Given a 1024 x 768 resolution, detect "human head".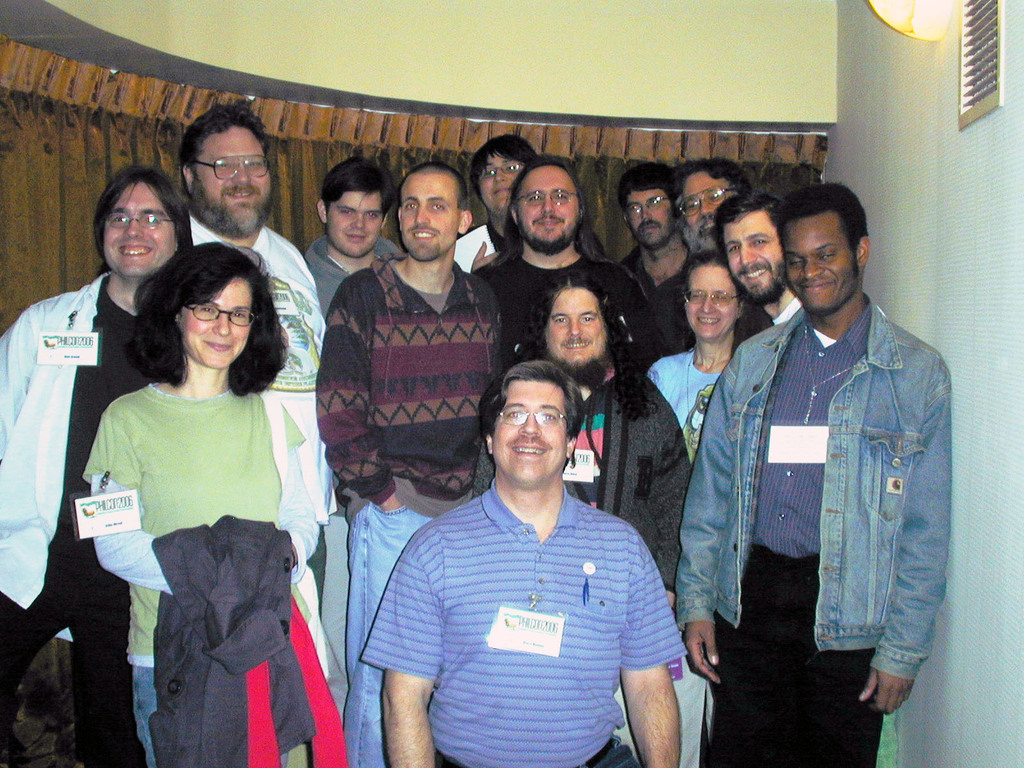
{"left": 617, "top": 156, "right": 680, "bottom": 254}.
